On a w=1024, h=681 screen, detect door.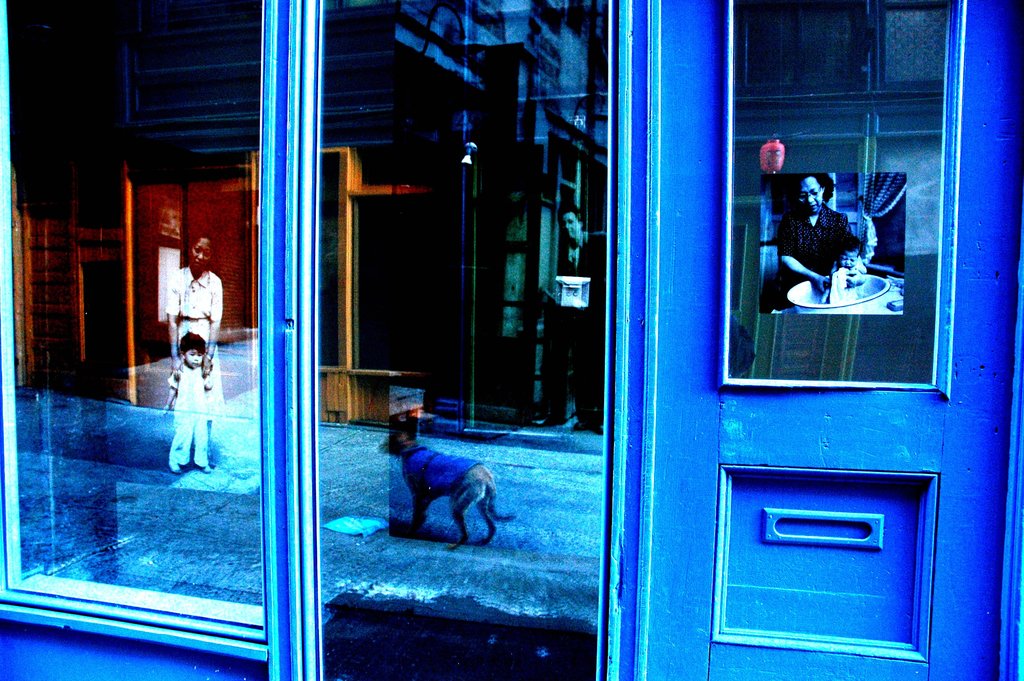
pyautogui.locateOnScreen(639, 0, 1023, 680).
